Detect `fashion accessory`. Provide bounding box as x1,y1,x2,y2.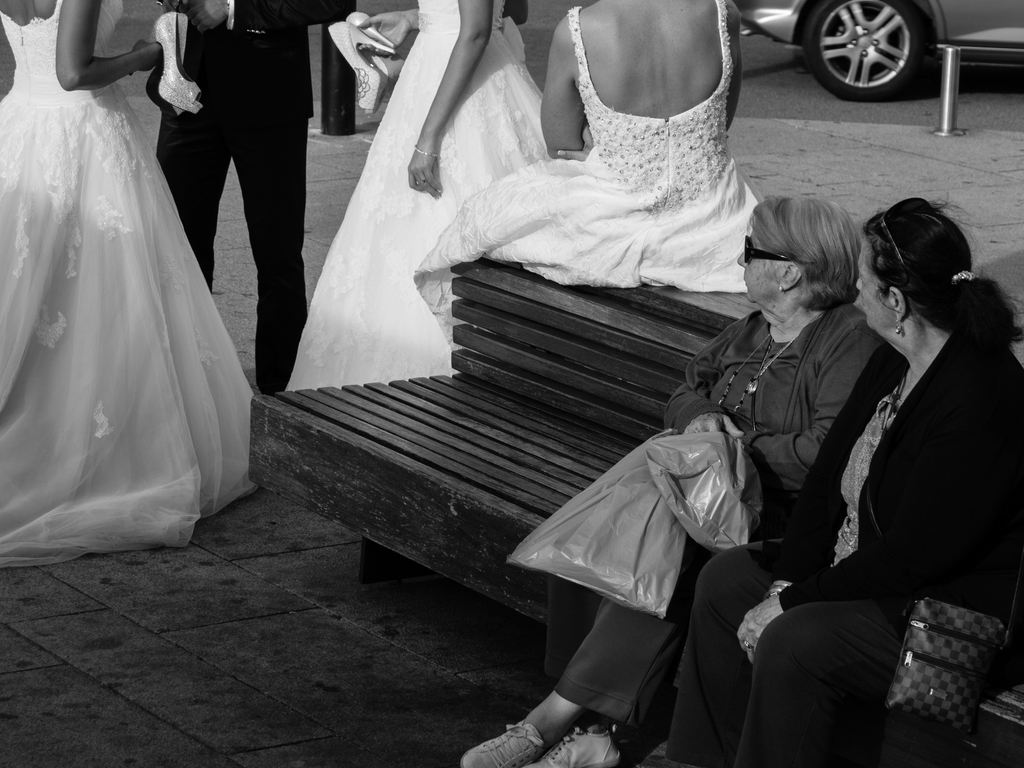
895,318,901,337.
